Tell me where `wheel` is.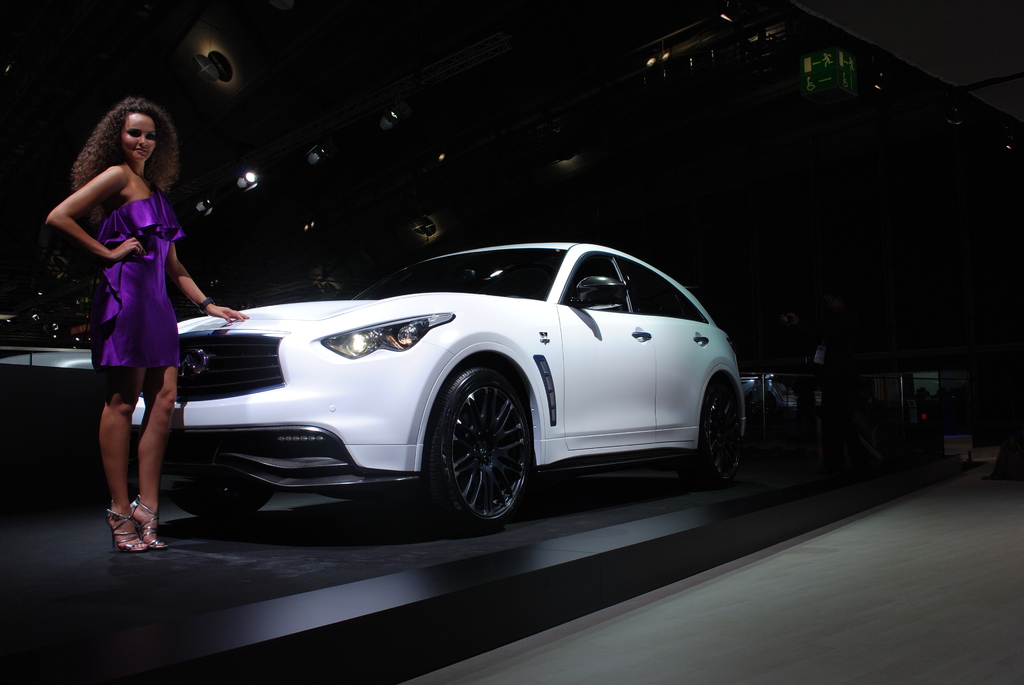
`wheel` is at (677,381,744,490).
